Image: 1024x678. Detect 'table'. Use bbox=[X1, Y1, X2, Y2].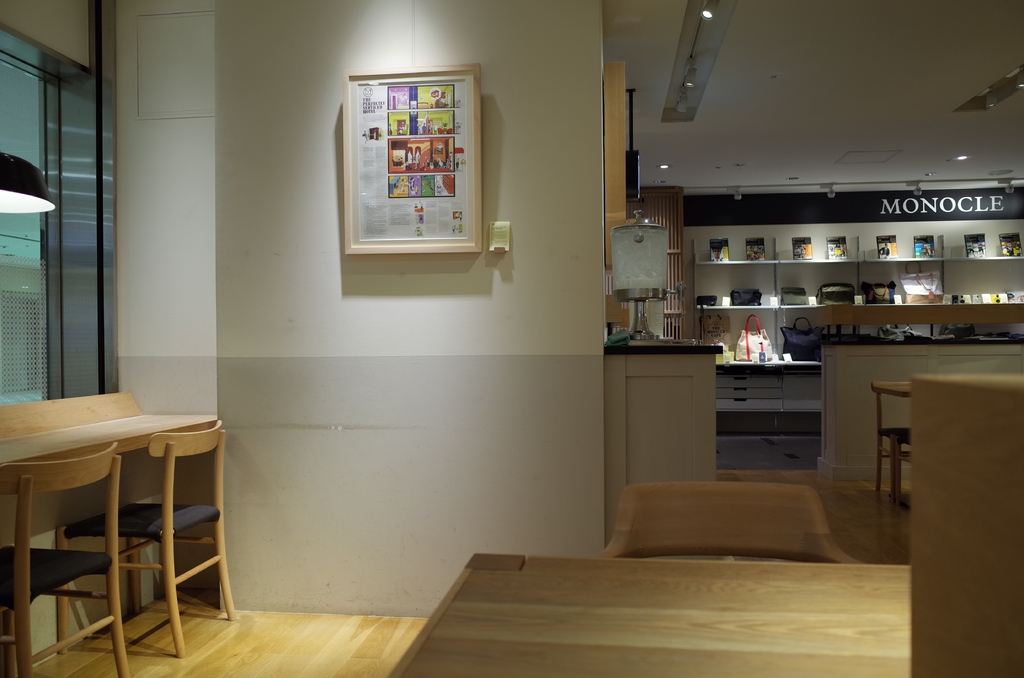
bbox=[0, 389, 221, 677].
